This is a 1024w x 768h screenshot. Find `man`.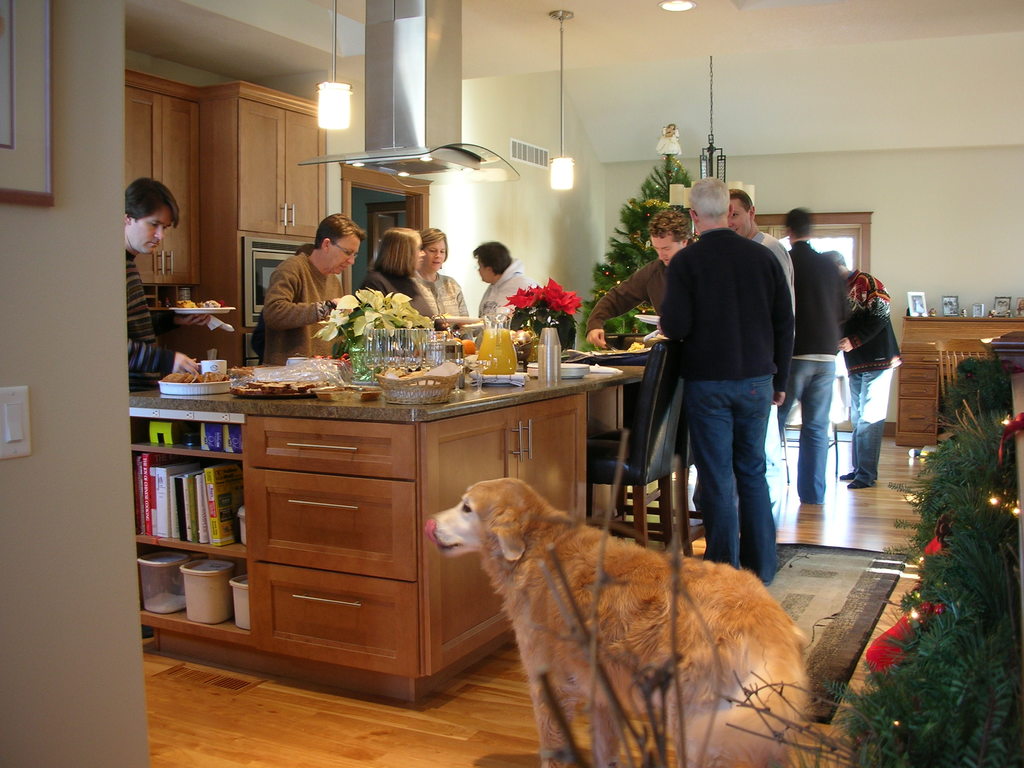
Bounding box: BBox(586, 205, 694, 337).
